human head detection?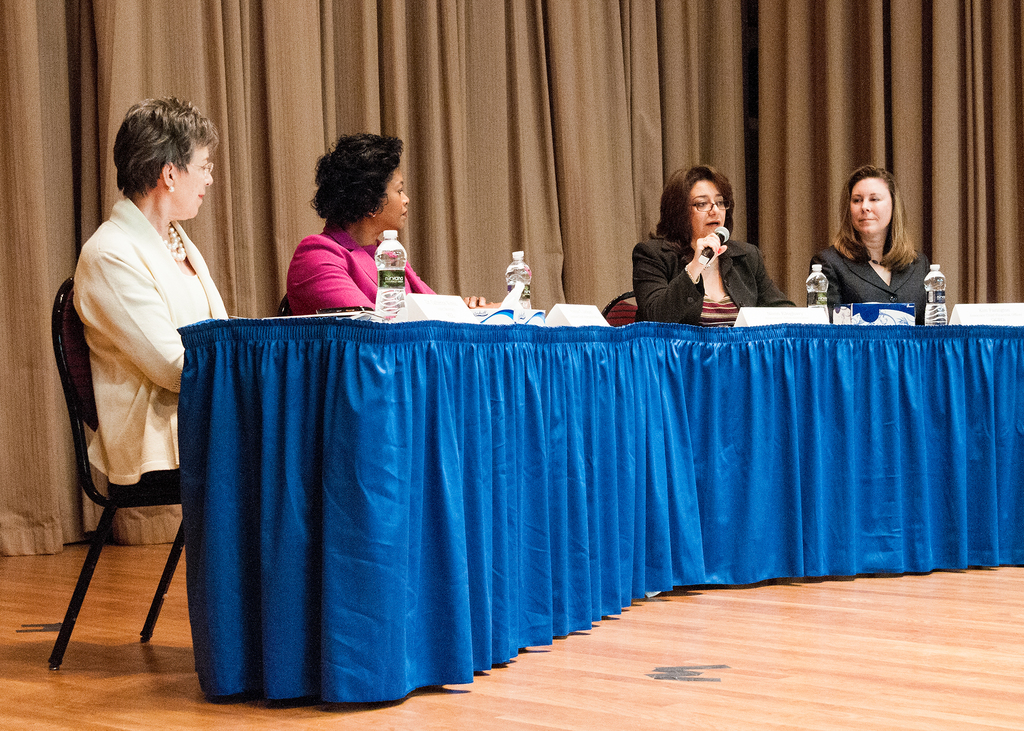
left=661, top=161, right=733, bottom=239
